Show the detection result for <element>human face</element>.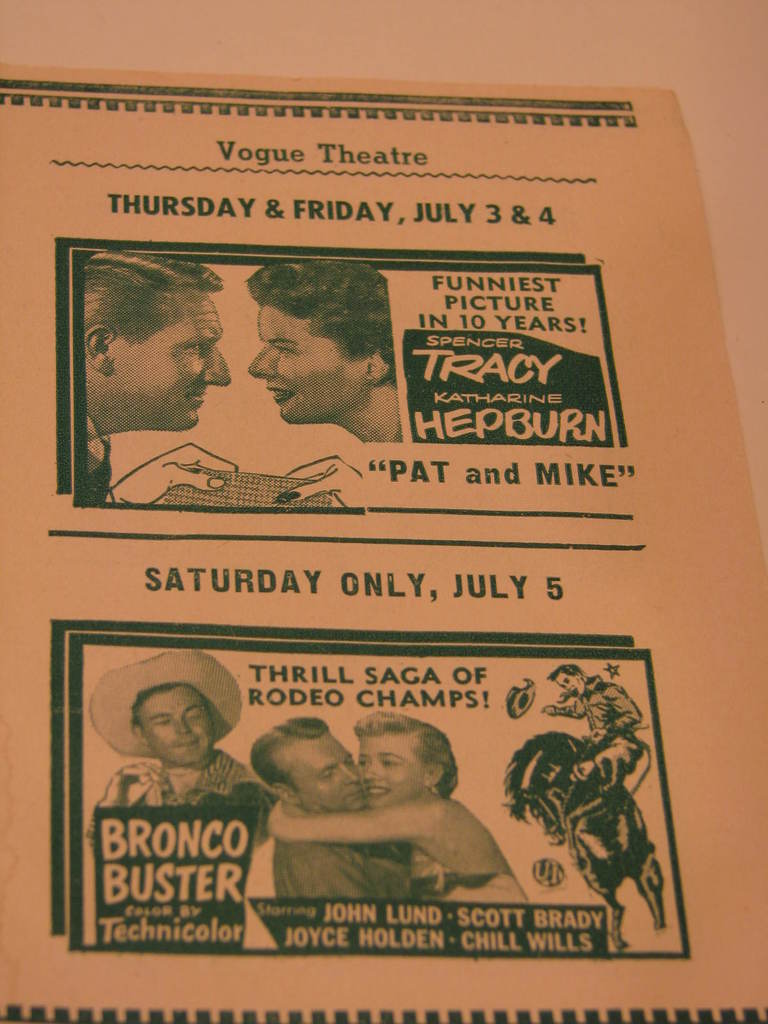
box(251, 300, 379, 426).
